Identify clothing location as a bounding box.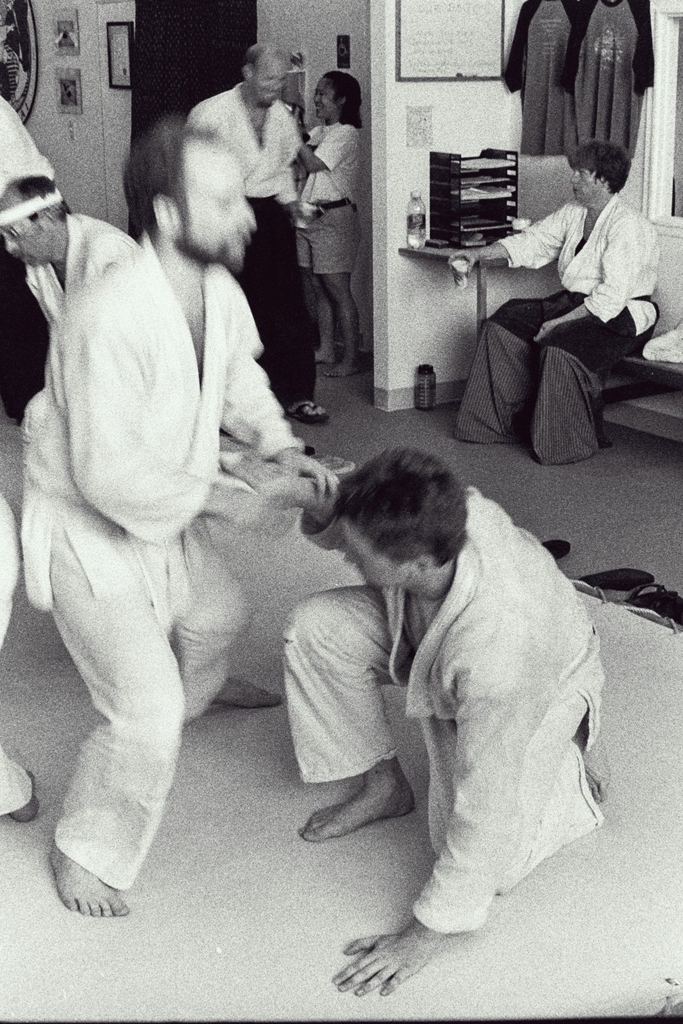
bbox=[0, 98, 50, 201].
